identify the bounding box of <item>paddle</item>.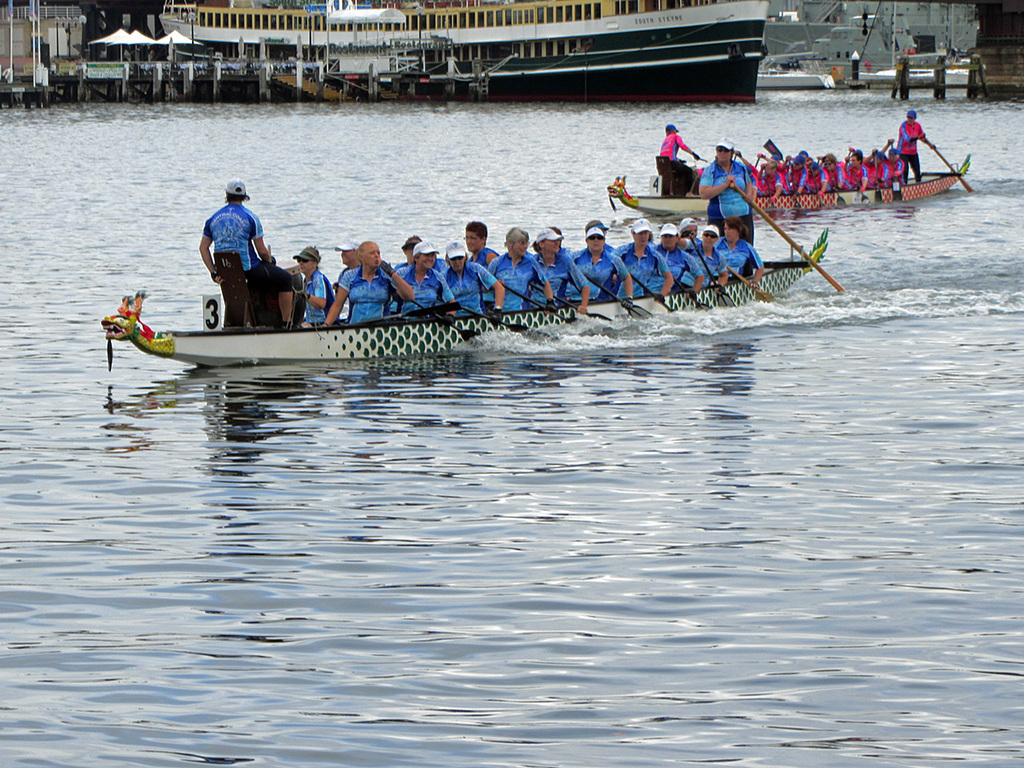
847:161:872:208.
